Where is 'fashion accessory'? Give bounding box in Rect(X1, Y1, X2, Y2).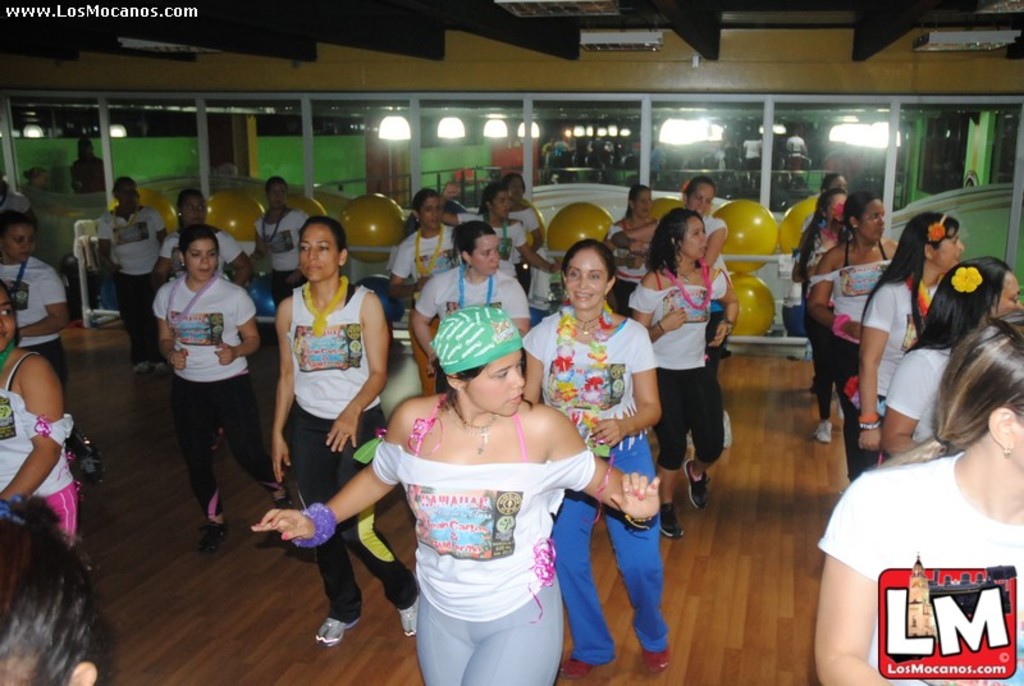
Rect(927, 210, 947, 241).
